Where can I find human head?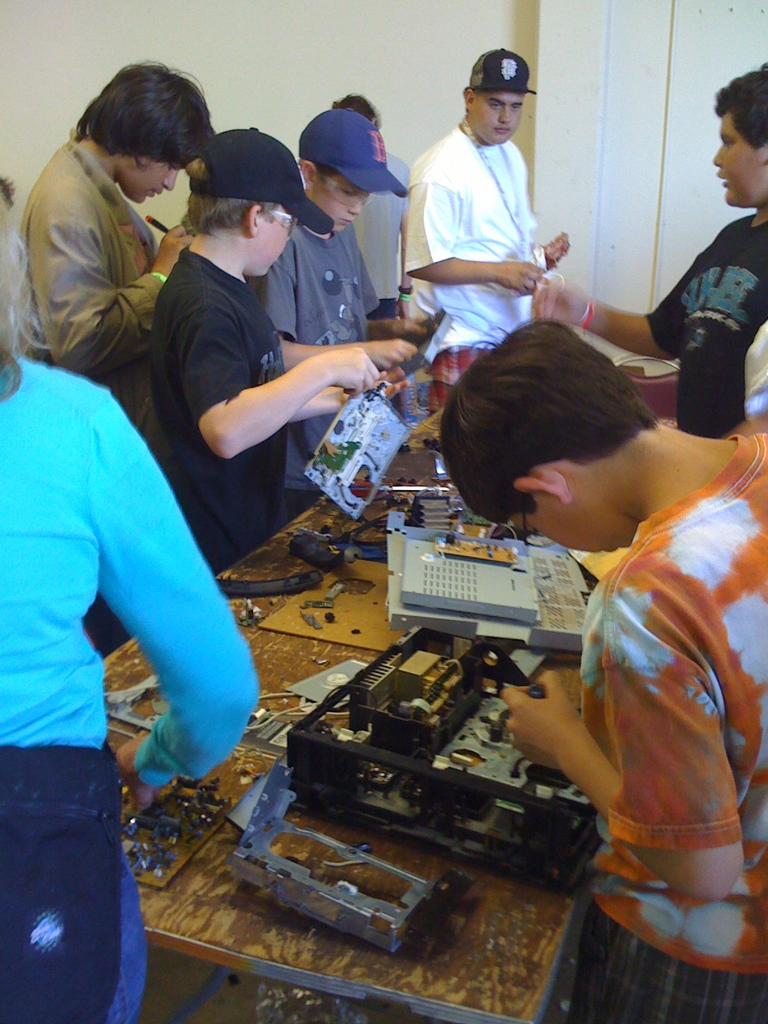
You can find it at locate(293, 113, 410, 232).
